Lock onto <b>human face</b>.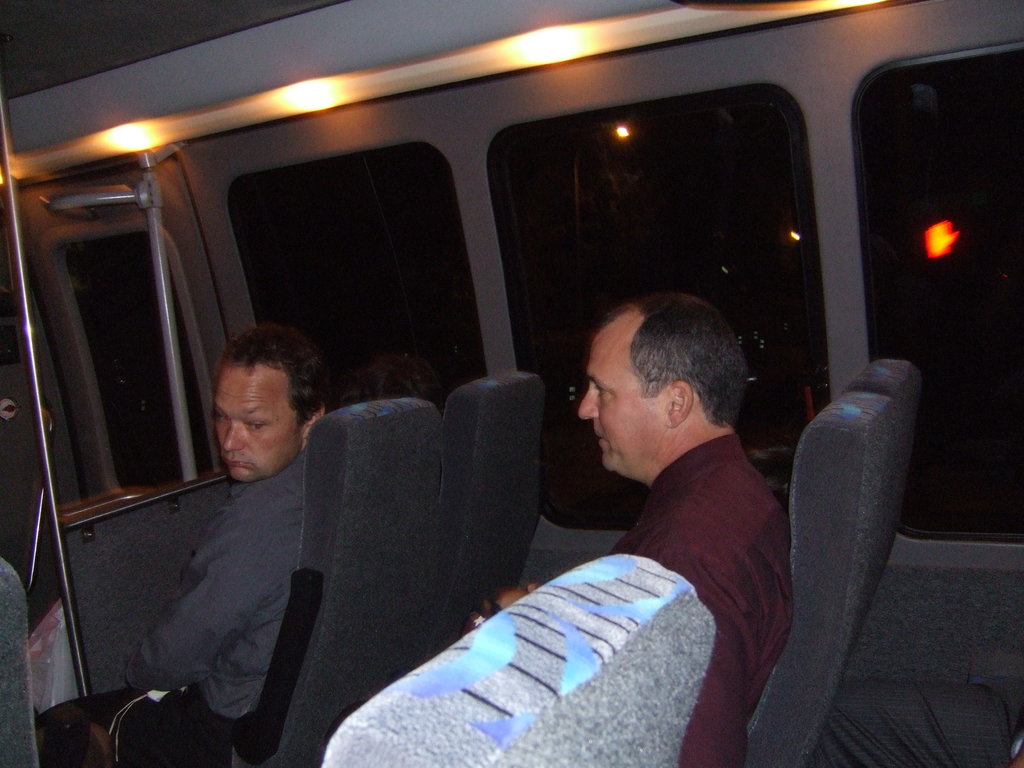
Locked: x1=221 y1=364 x2=294 y2=478.
